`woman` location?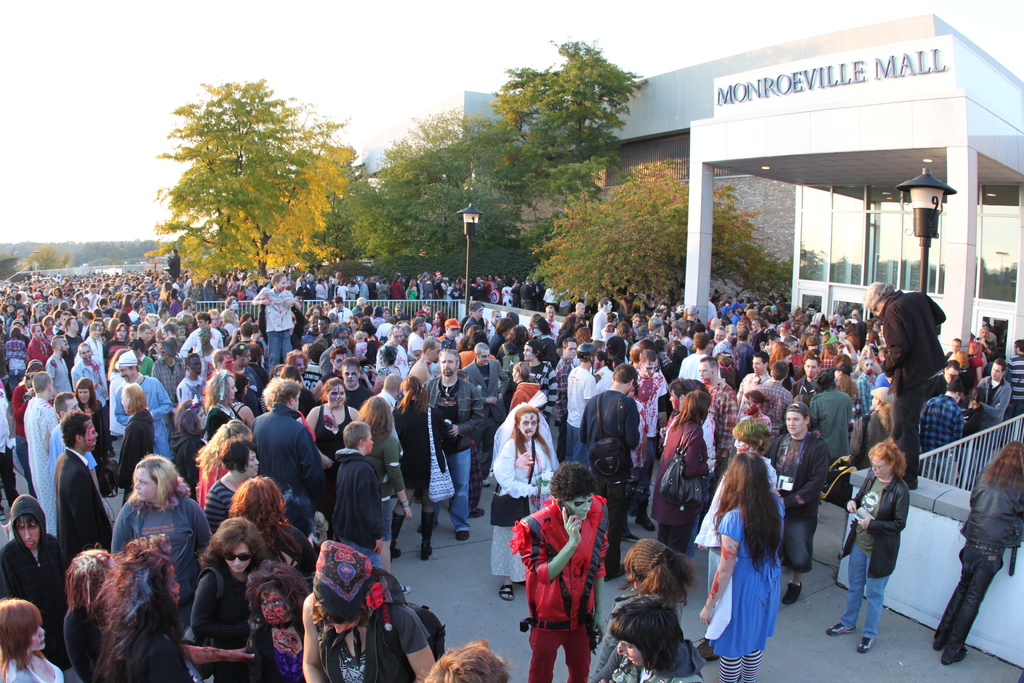
75, 381, 117, 498
